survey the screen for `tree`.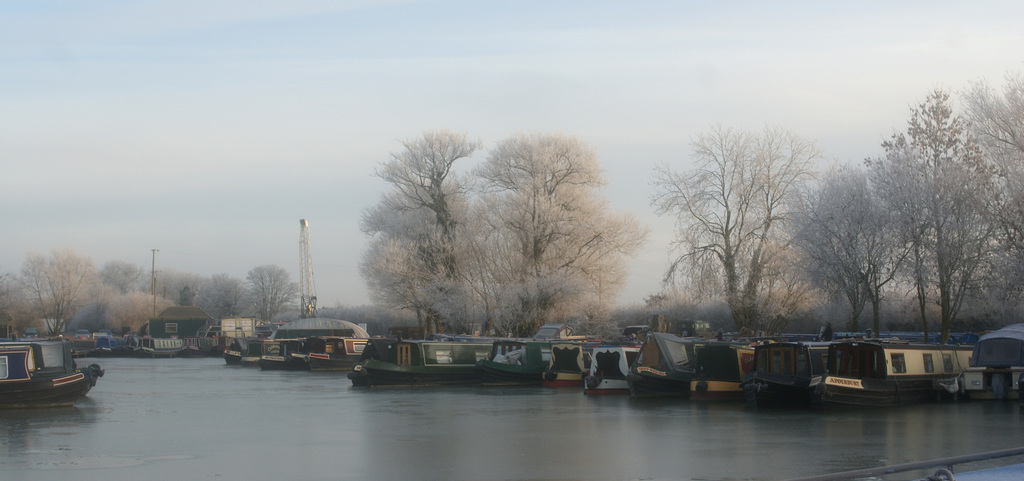
Survey found: detection(967, 70, 1023, 327).
